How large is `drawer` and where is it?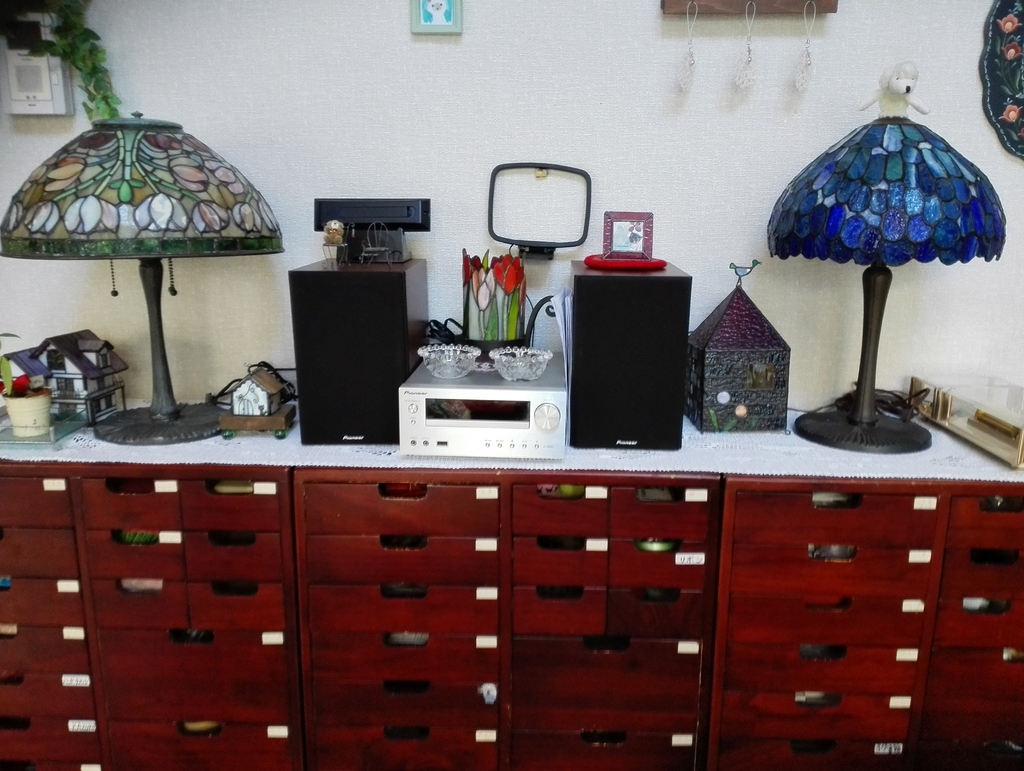
Bounding box: bbox(306, 537, 499, 587).
